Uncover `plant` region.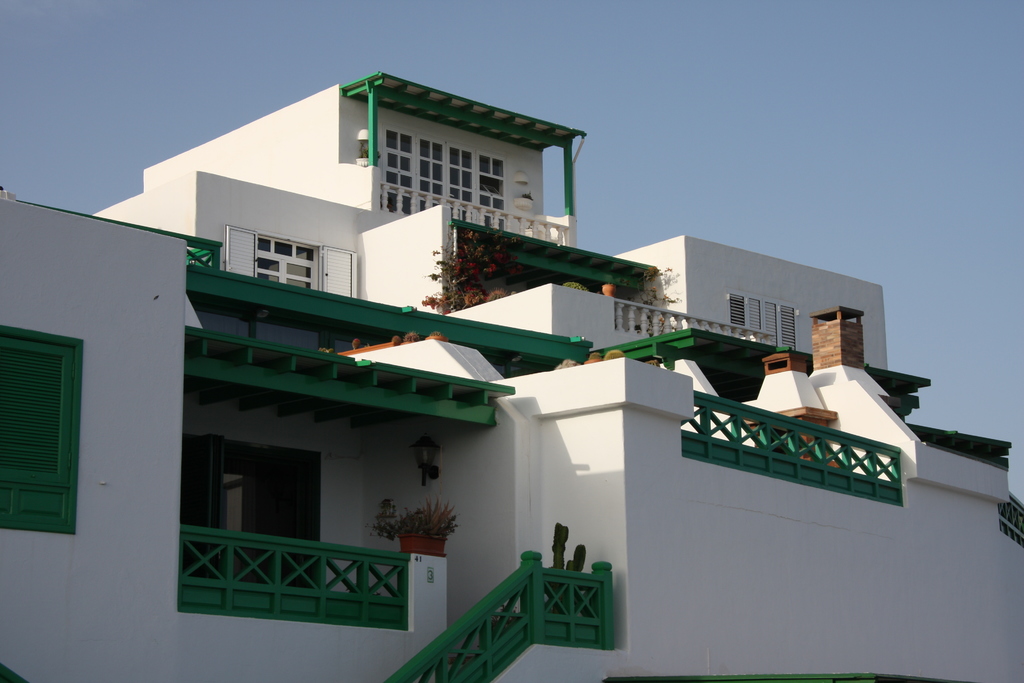
Uncovered: (x1=562, y1=283, x2=593, y2=288).
